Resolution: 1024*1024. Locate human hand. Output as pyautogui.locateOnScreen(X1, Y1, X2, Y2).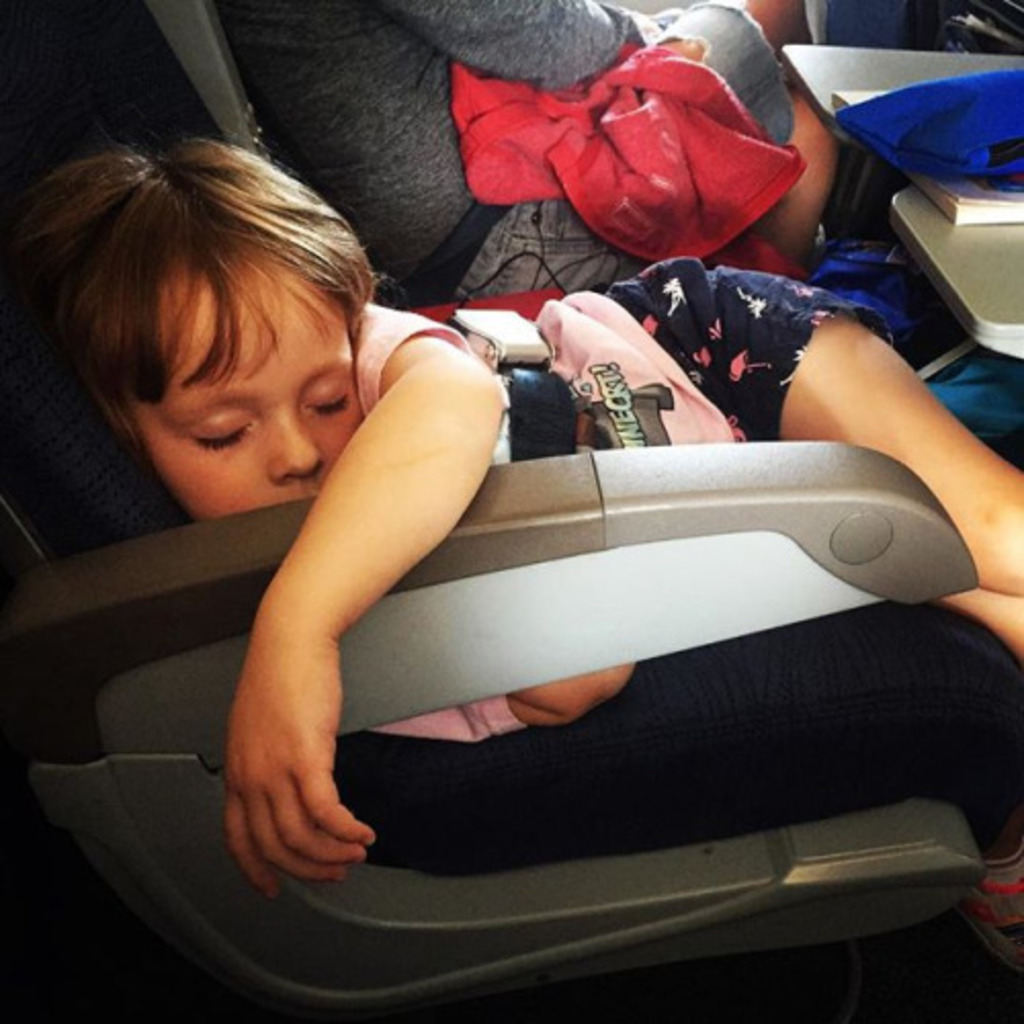
pyautogui.locateOnScreen(221, 600, 375, 897).
